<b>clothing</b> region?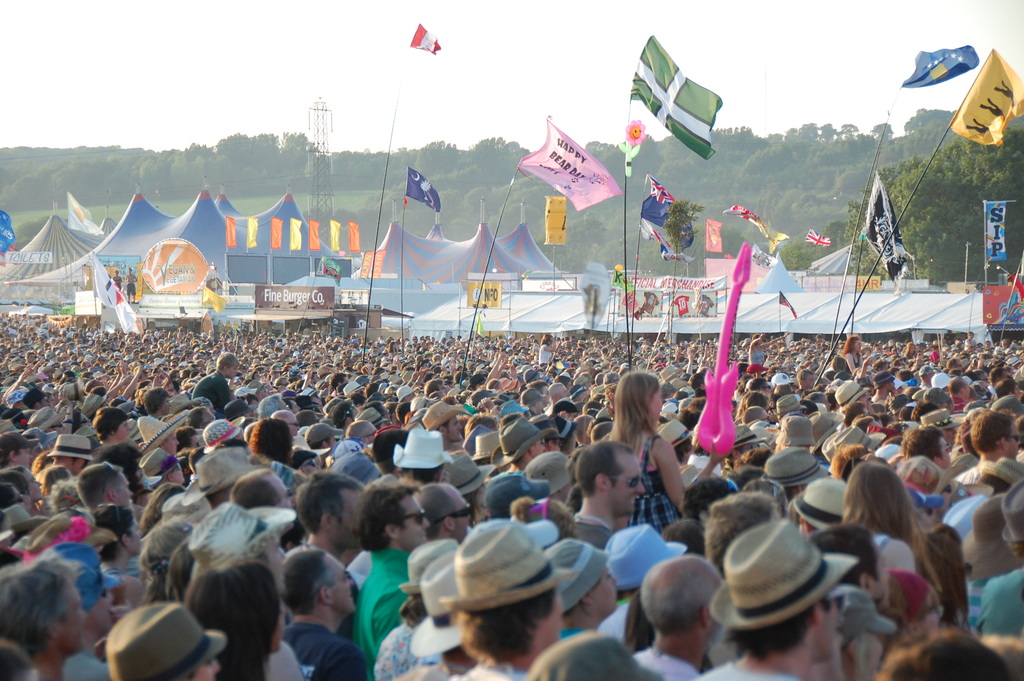
pyautogui.locateOnScreen(278, 619, 374, 680)
